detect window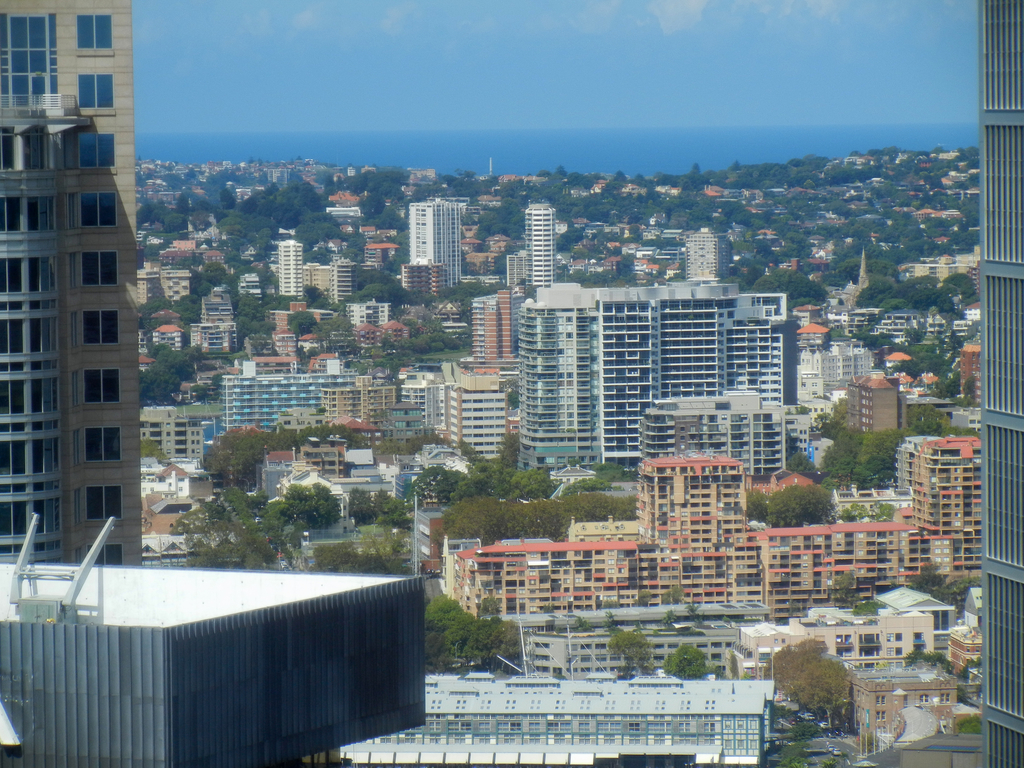
Rect(88, 485, 123, 522)
